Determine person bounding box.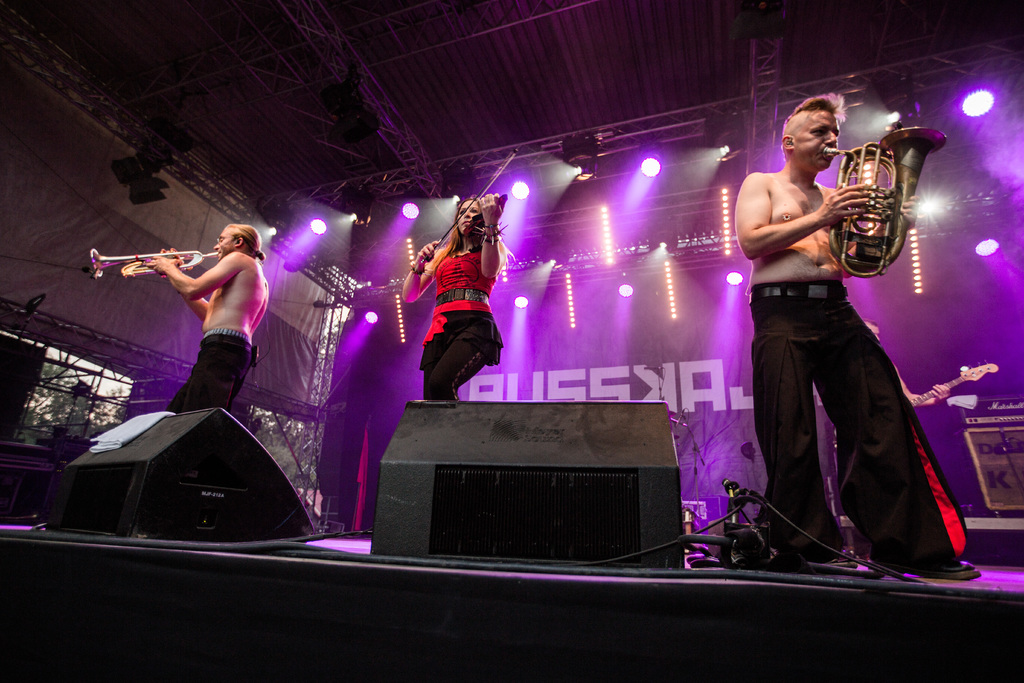
Determined: 138:223:269:411.
